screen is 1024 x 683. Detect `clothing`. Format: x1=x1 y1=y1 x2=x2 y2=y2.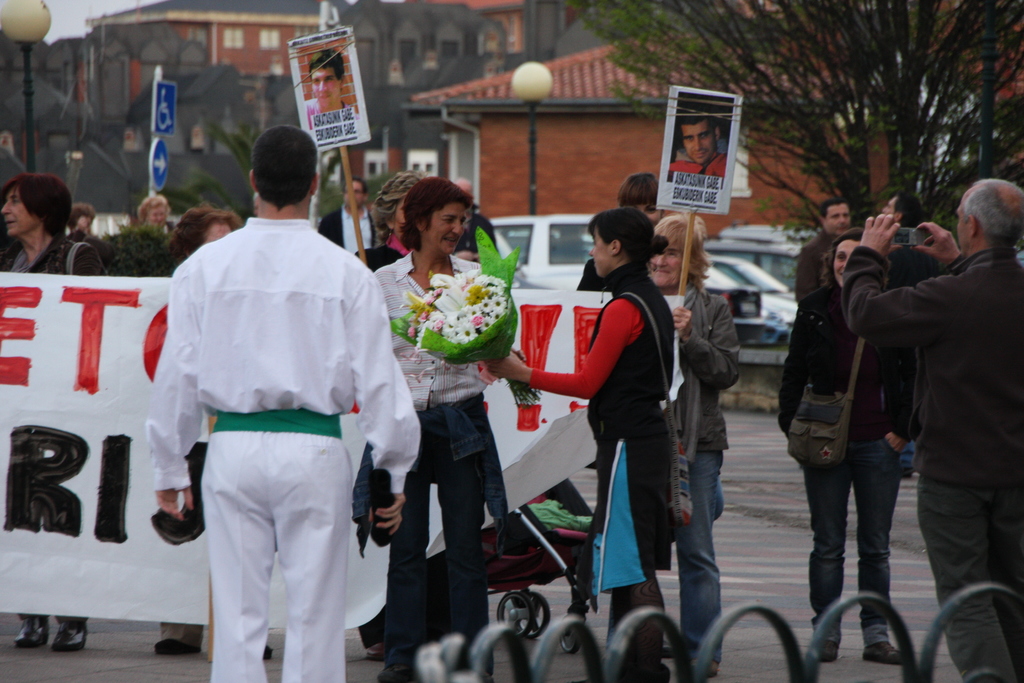
x1=145 y1=216 x2=423 y2=682.
